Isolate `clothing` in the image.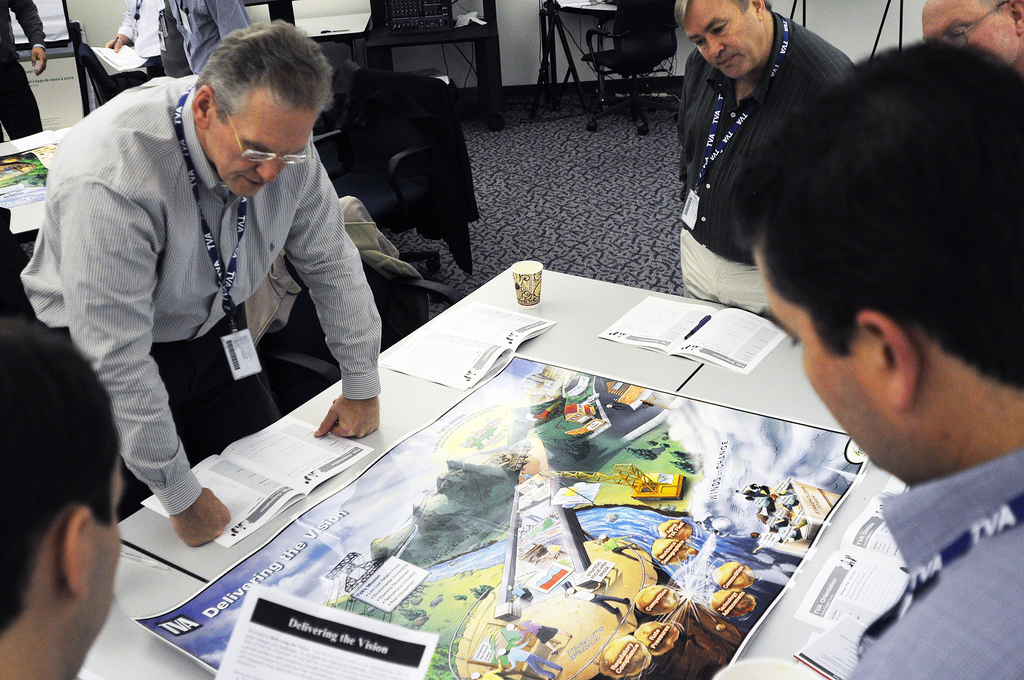
Isolated region: (left=847, top=448, right=1023, bottom=679).
